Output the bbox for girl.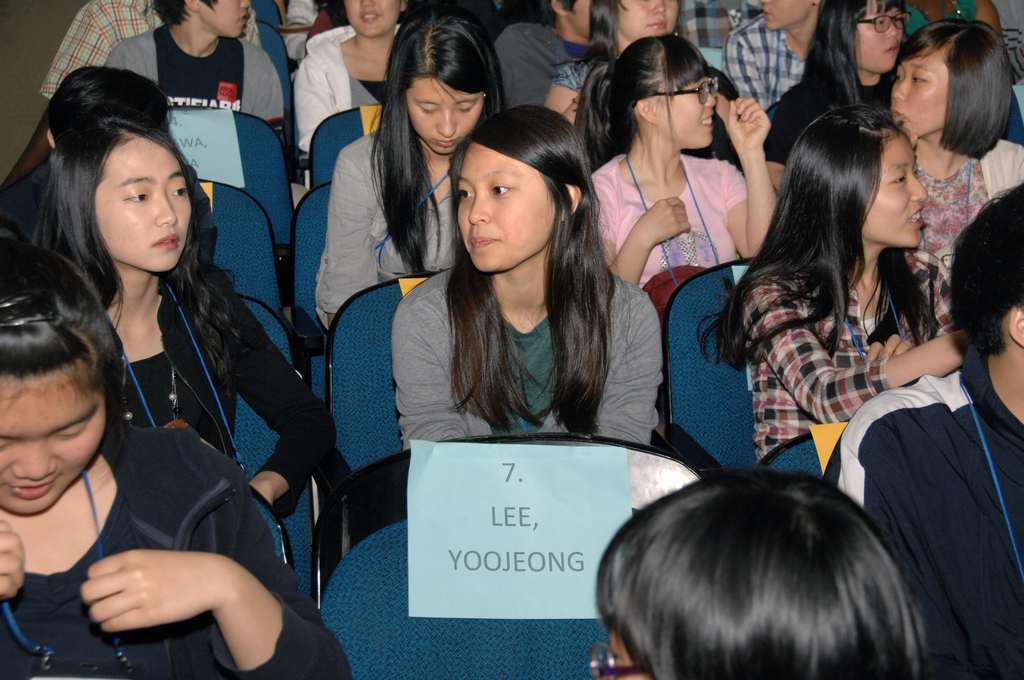
<region>544, 0, 691, 124</region>.
